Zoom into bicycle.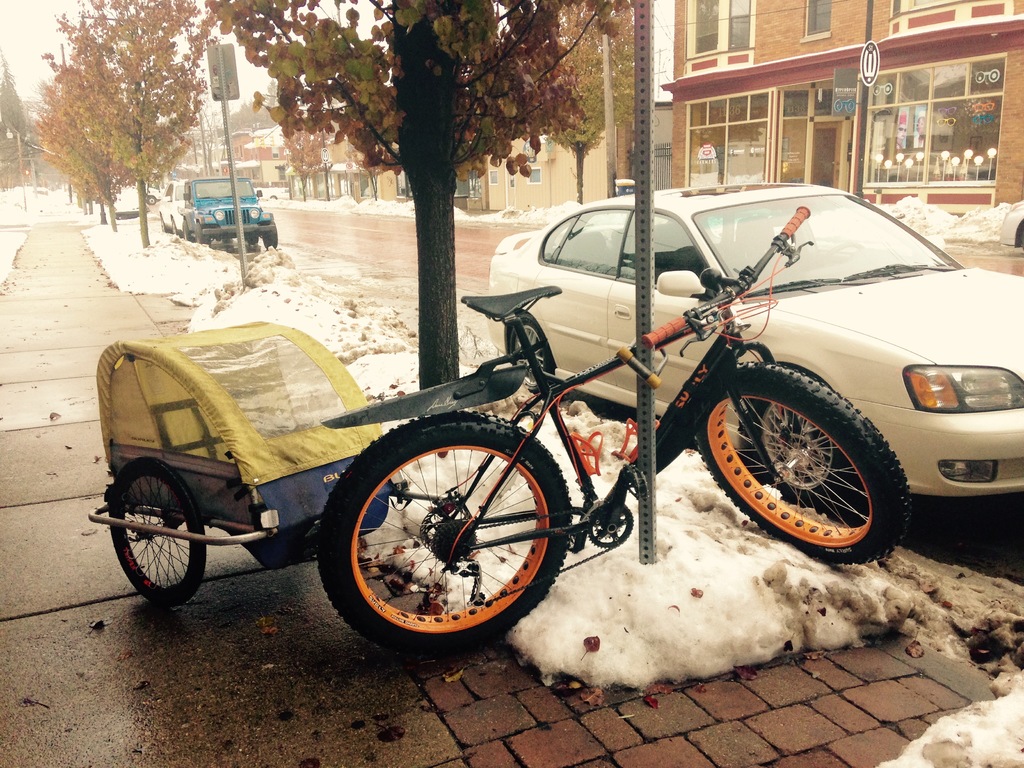
Zoom target: bbox(328, 211, 977, 661).
